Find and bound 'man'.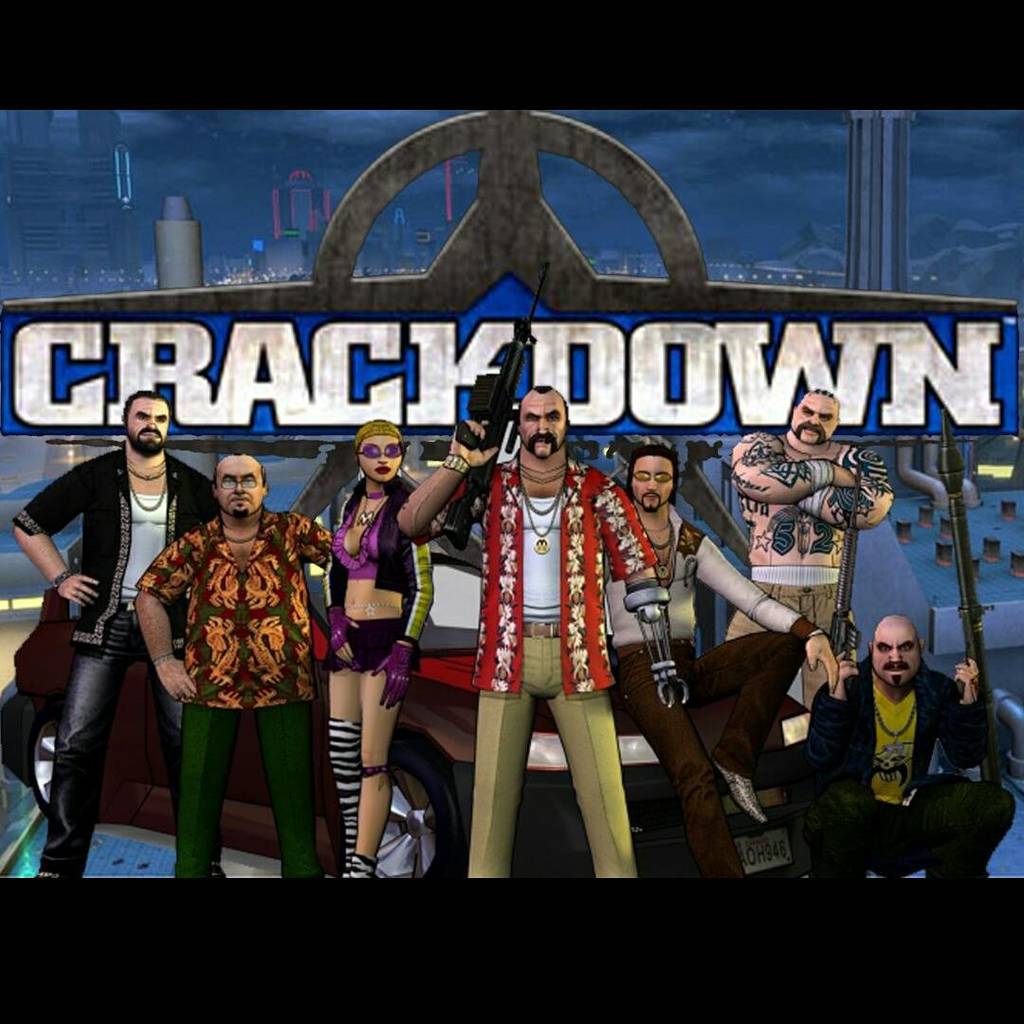
Bound: [left=729, top=383, right=891, bottom=831].
